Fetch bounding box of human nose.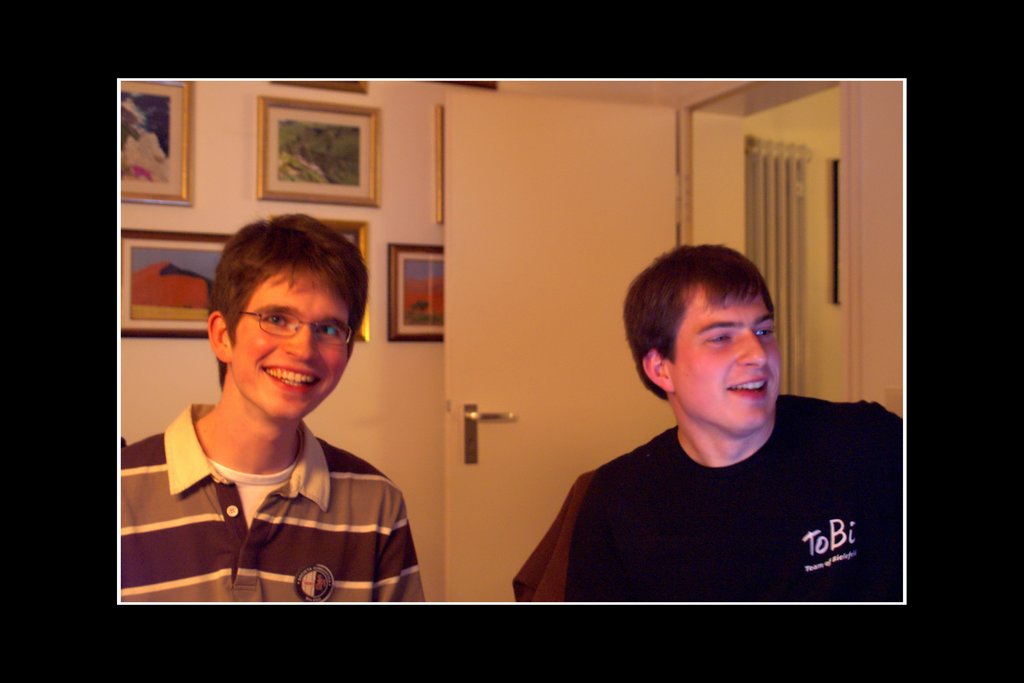
Bbox: select_region(284, 326, 316, 362).
